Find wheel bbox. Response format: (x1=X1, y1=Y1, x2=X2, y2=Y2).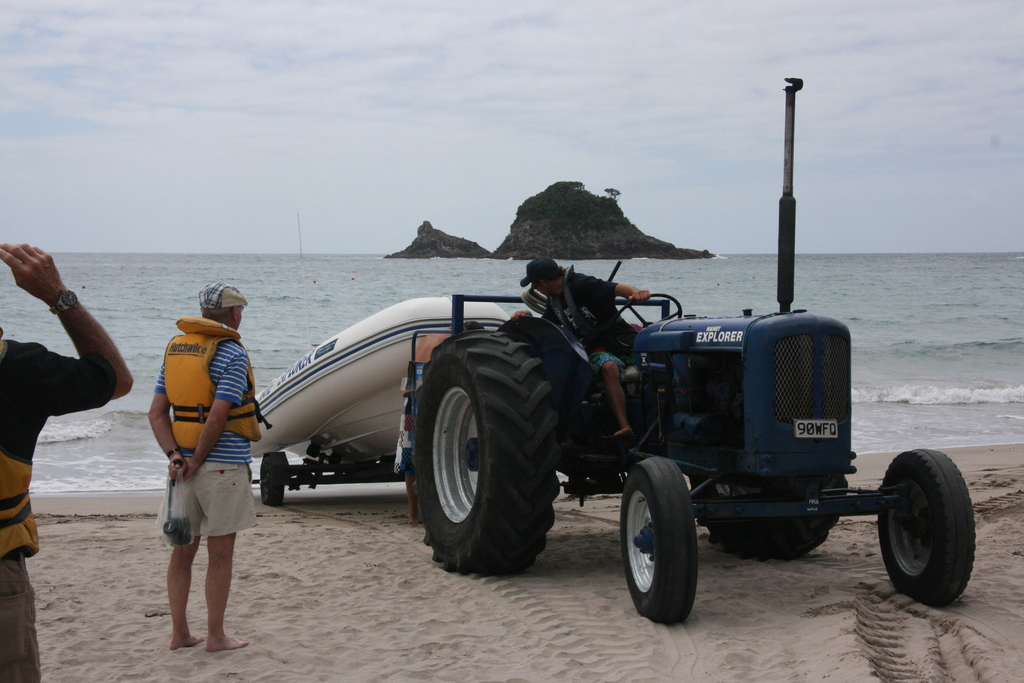
(x1=612, y1=293, x2=682, y2=348).
